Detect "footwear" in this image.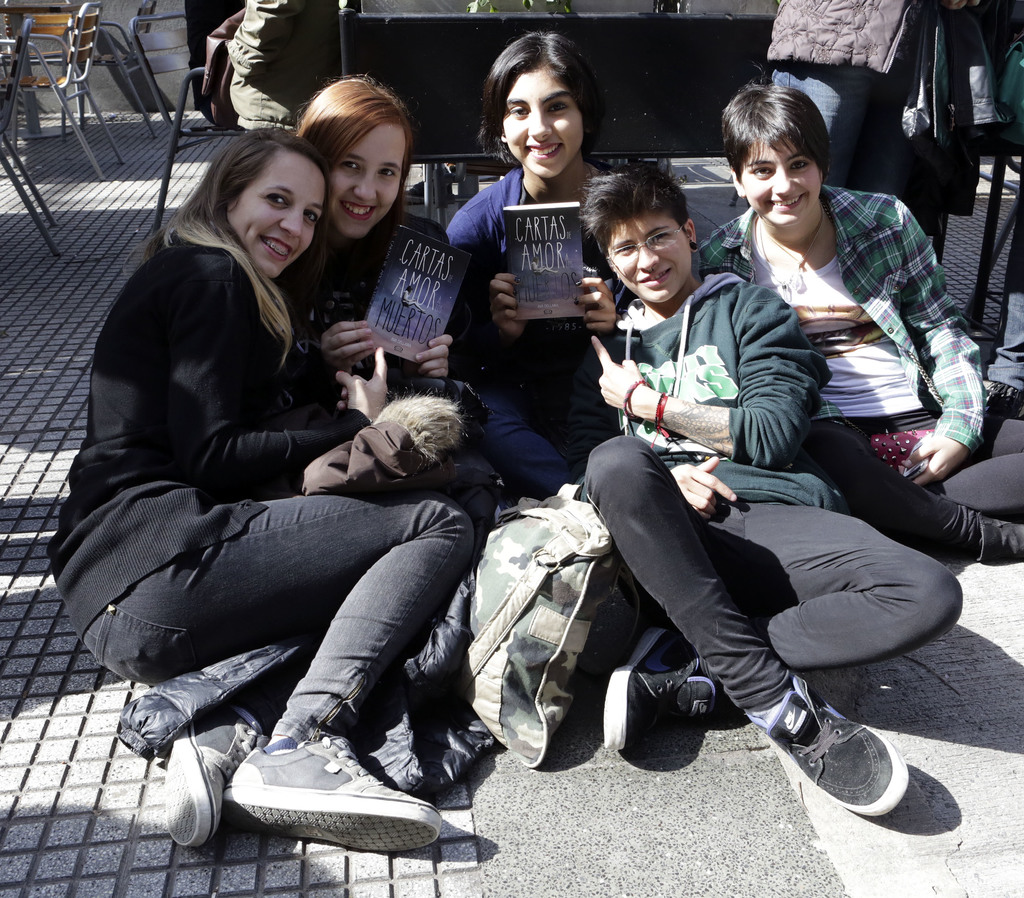
Detection: crop(746, 683, 911, 809).
